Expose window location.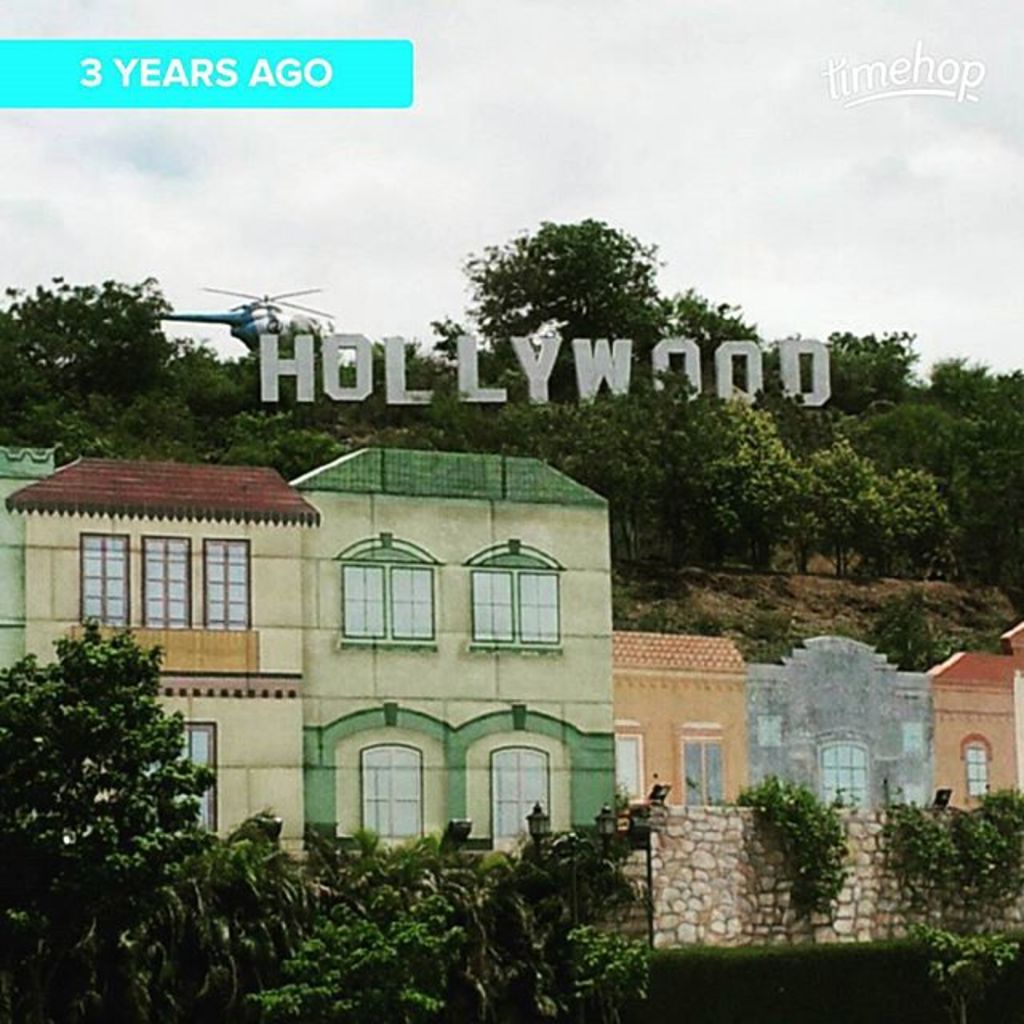
Exposed at detection(203, 541, 251, 629).
